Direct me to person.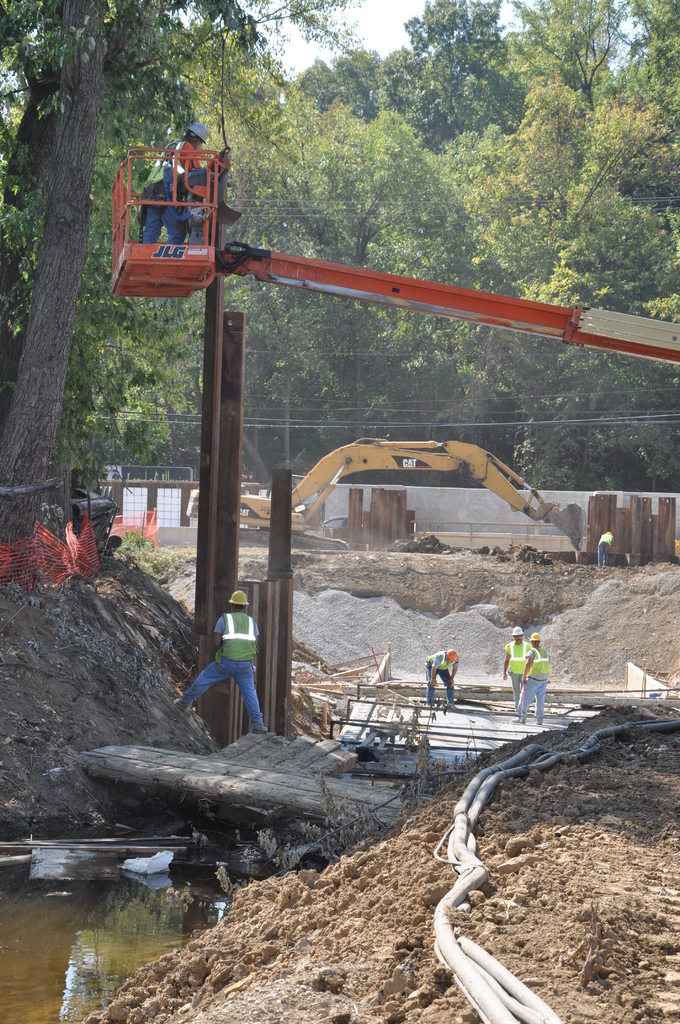
Direction: [140,122,207,247].
